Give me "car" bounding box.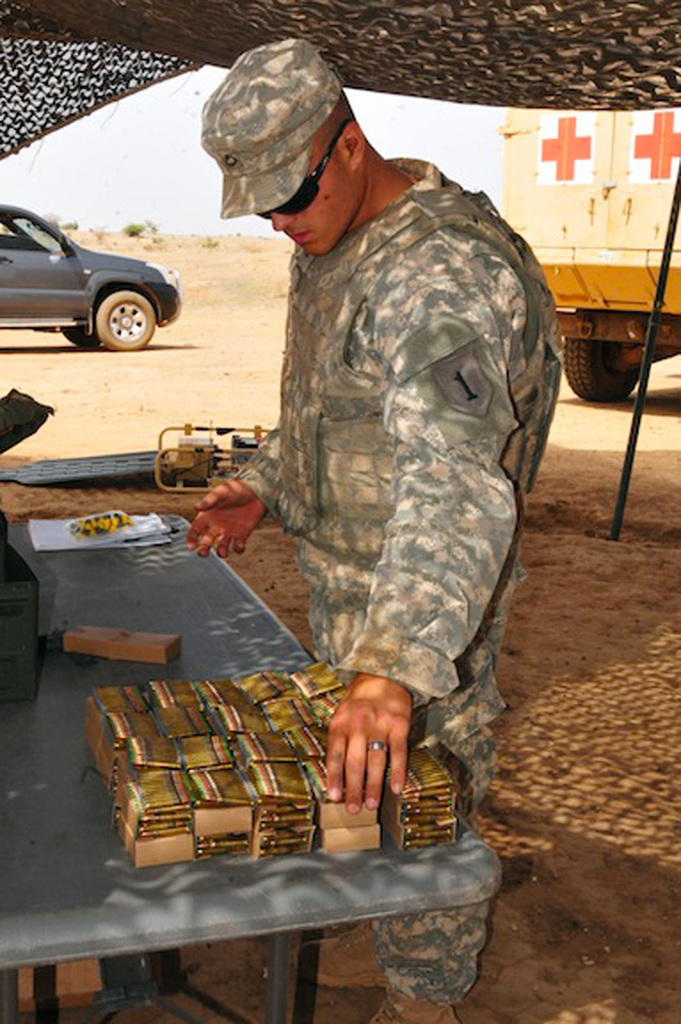
left=0, top=205, right=182, bottom=350.
